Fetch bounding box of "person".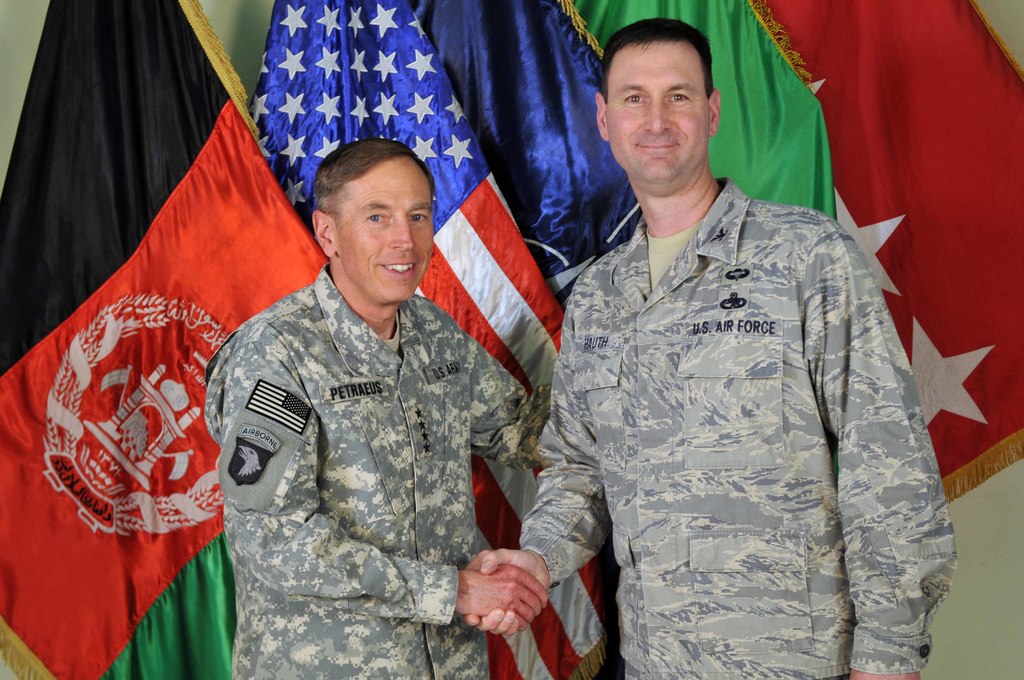
Bbox: Rect(550, 15, 947, 679).
